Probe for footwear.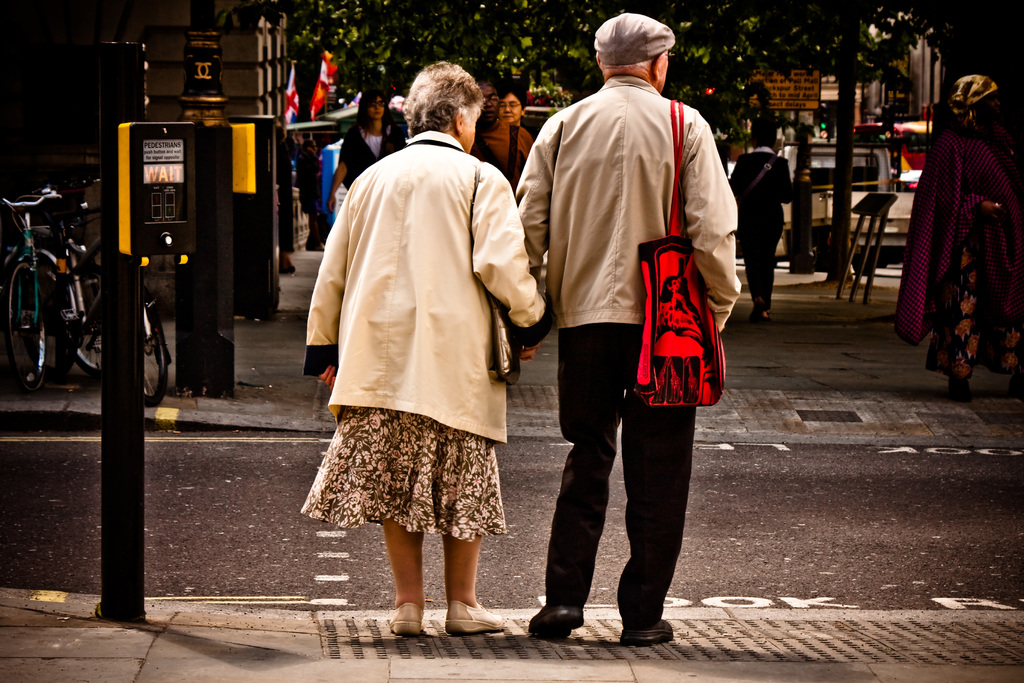
Probe result: [617,616,676,646].
